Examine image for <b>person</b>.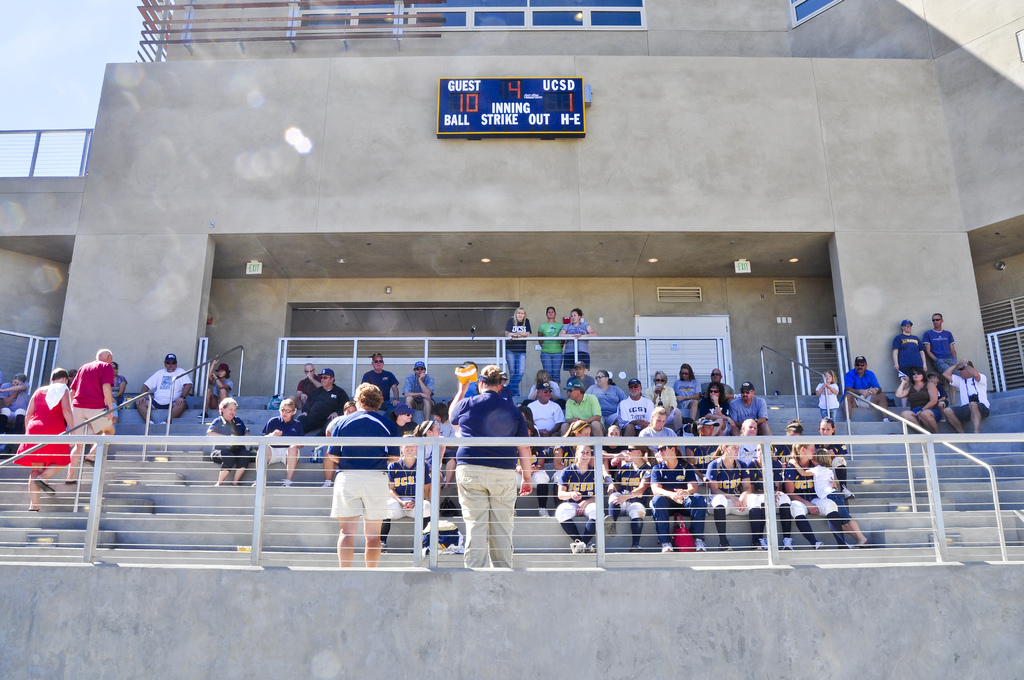
Examination result: rect(0, 371, 33, 437).
